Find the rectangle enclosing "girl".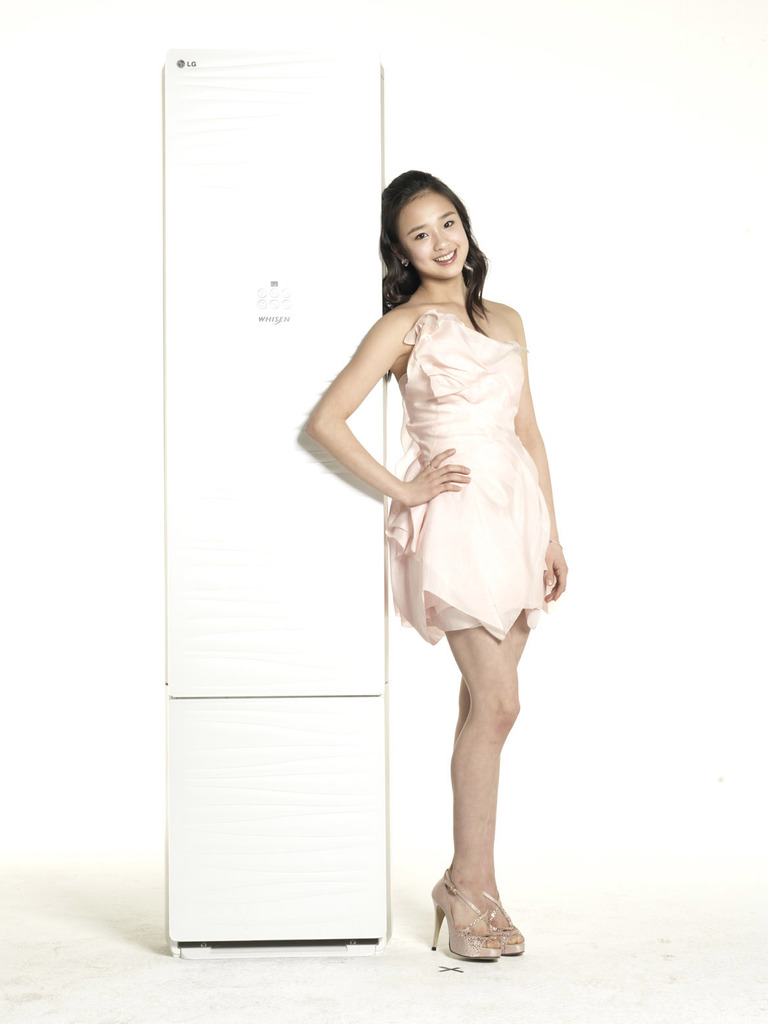
310:170:569:961.
